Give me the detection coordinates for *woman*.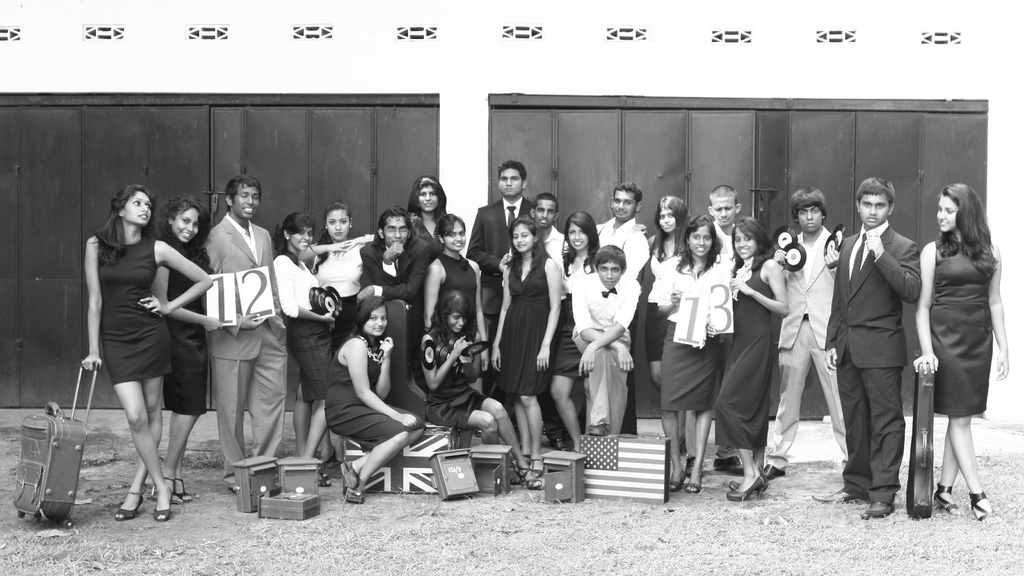
x1=406 y1=173 x2=454 y2=410.
